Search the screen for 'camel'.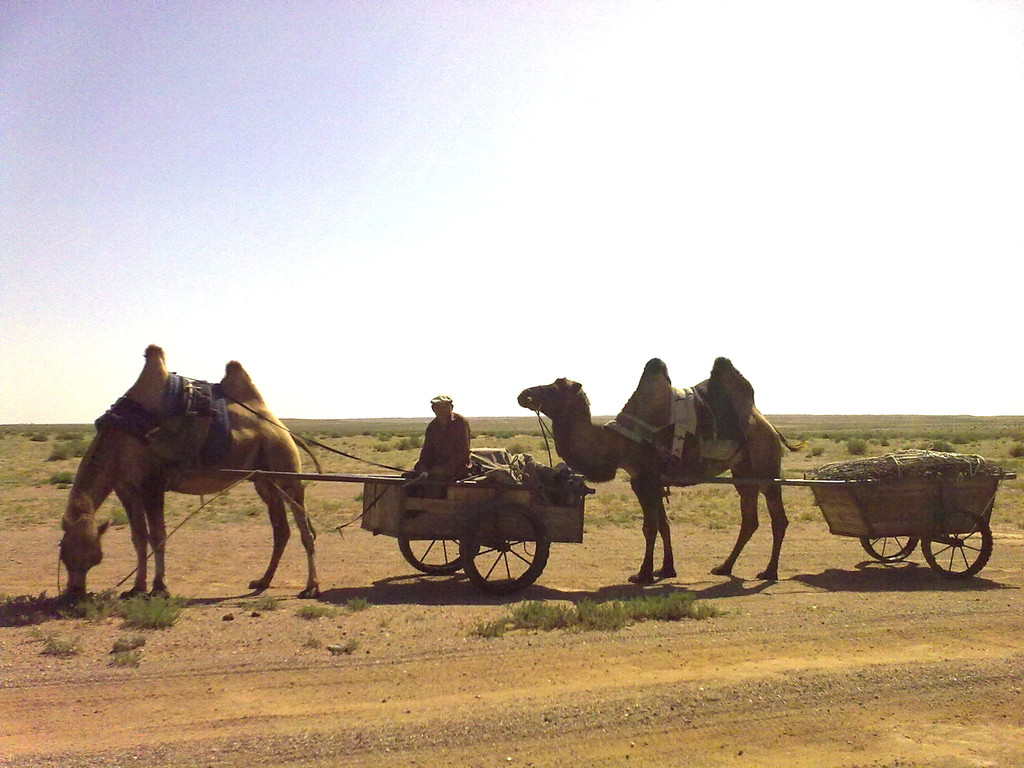
Found at select_region(59, 344, 319, 611).
